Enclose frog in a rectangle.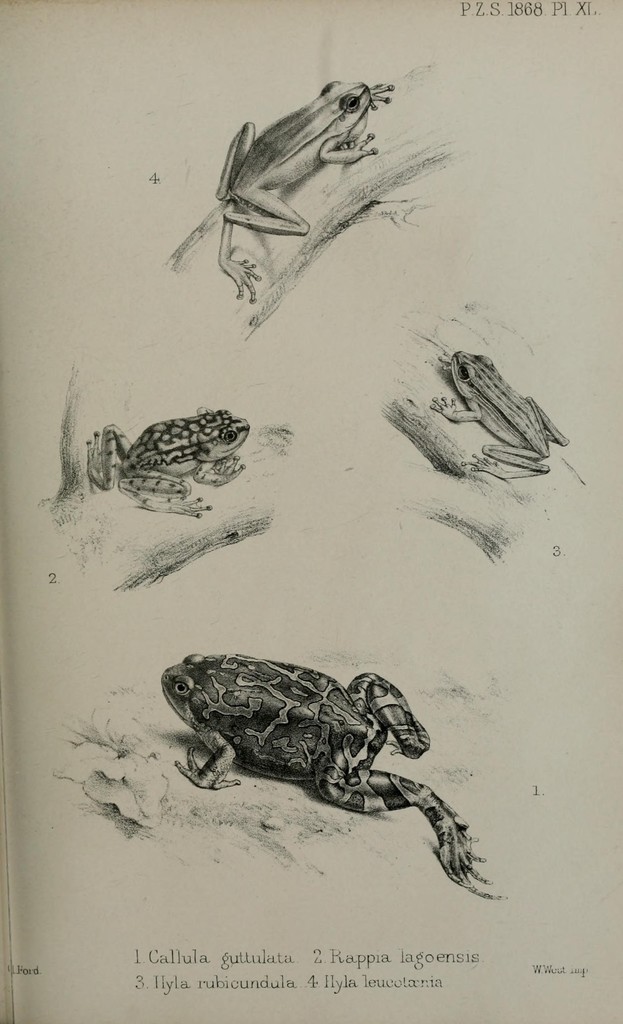
88,409,249,517.
